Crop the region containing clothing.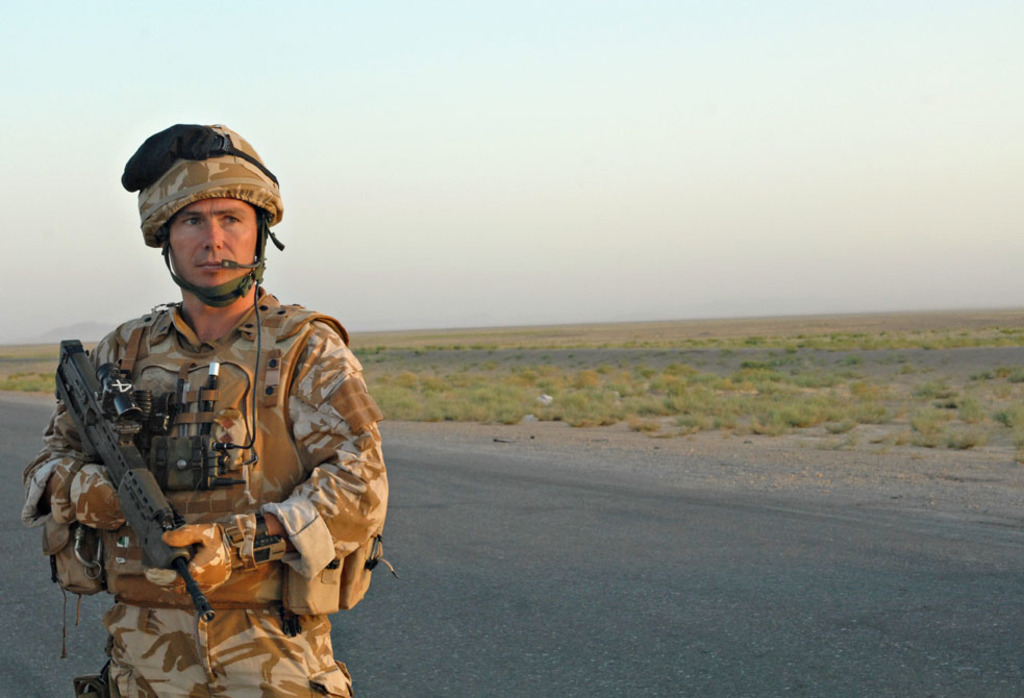
Crop region: [x1=10, y1=245, x2=372, y2=685].
